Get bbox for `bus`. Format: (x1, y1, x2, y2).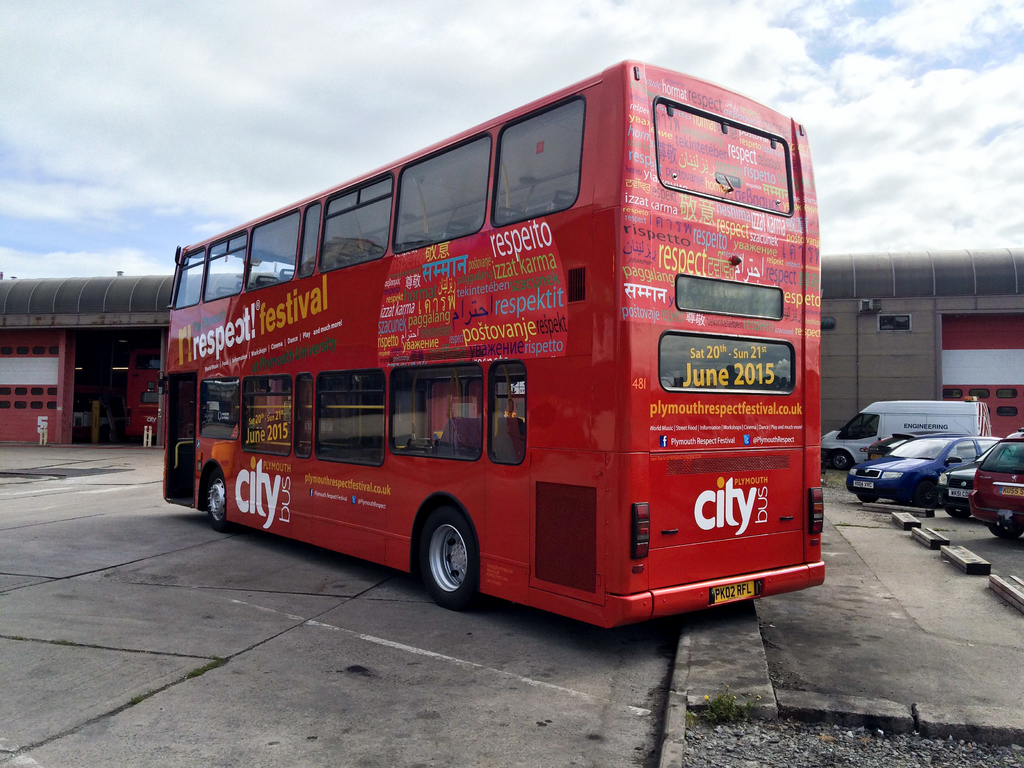
(164, 57, 830, 631).
